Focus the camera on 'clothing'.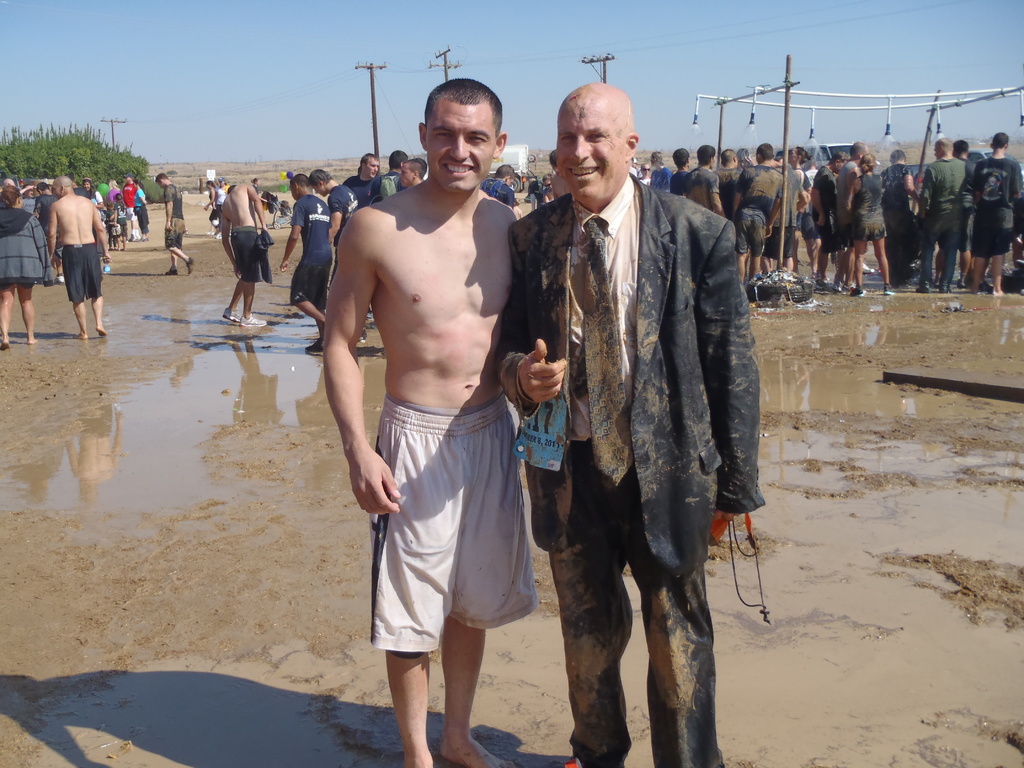
Focus region: [x1=63, y1=240, x2=108, y2=303].
